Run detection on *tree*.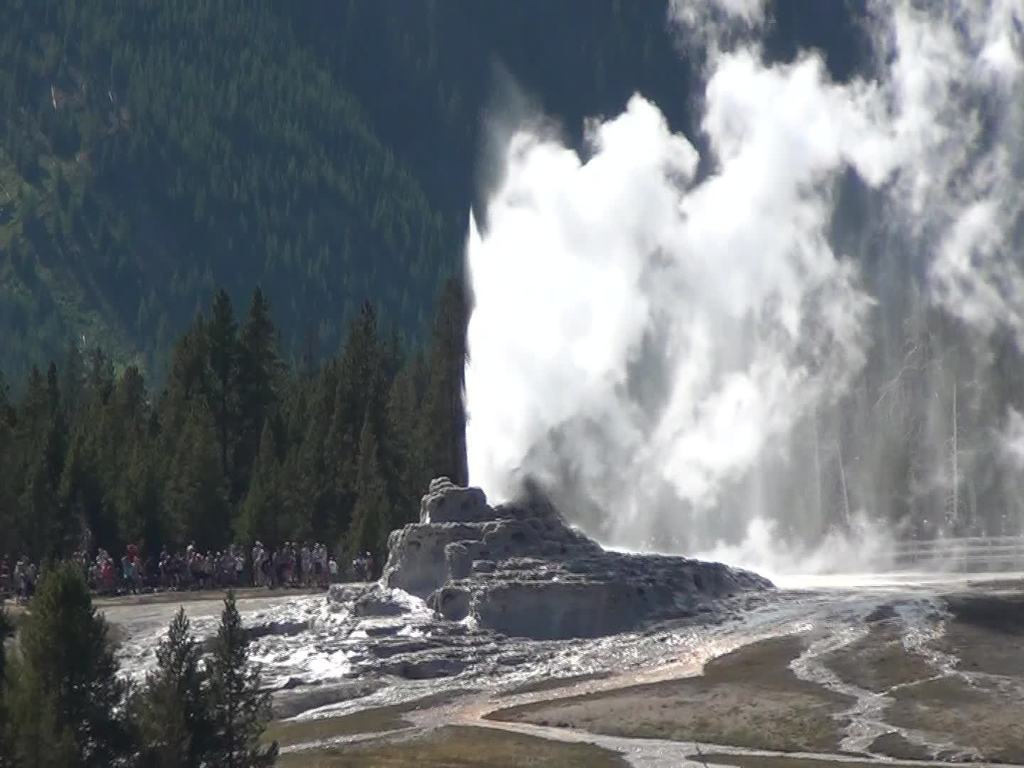
Result: <region>123, 603, 196, 767</region>.
